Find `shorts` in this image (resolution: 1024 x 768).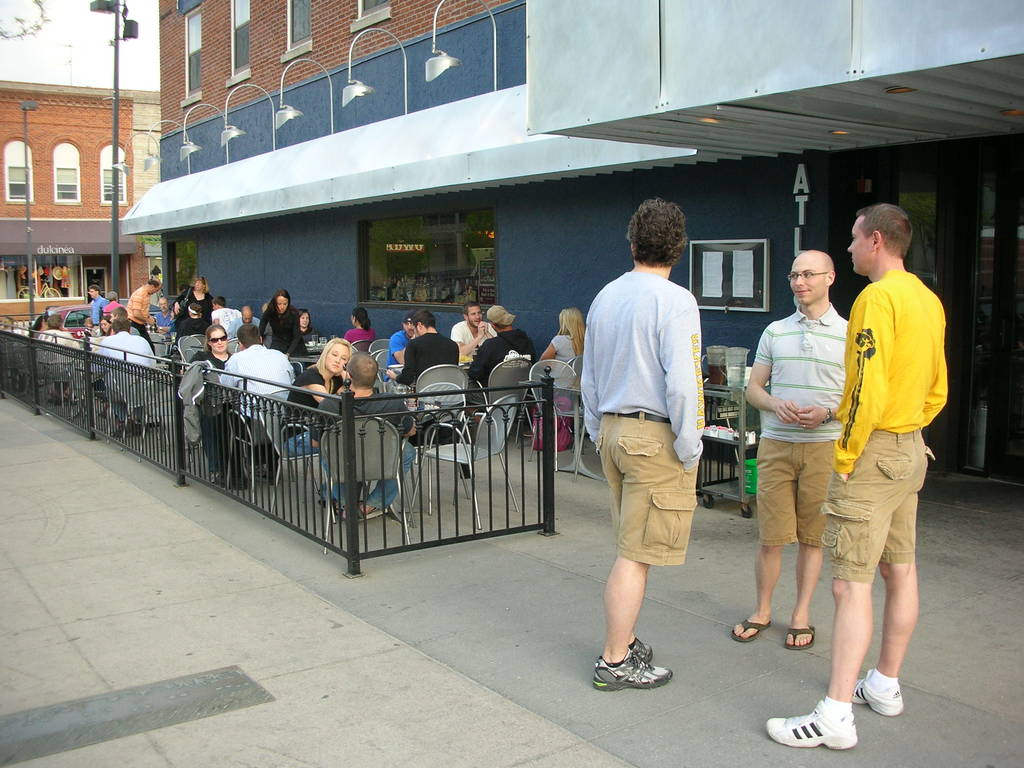
l=819, t=426, r=935, b=580.
